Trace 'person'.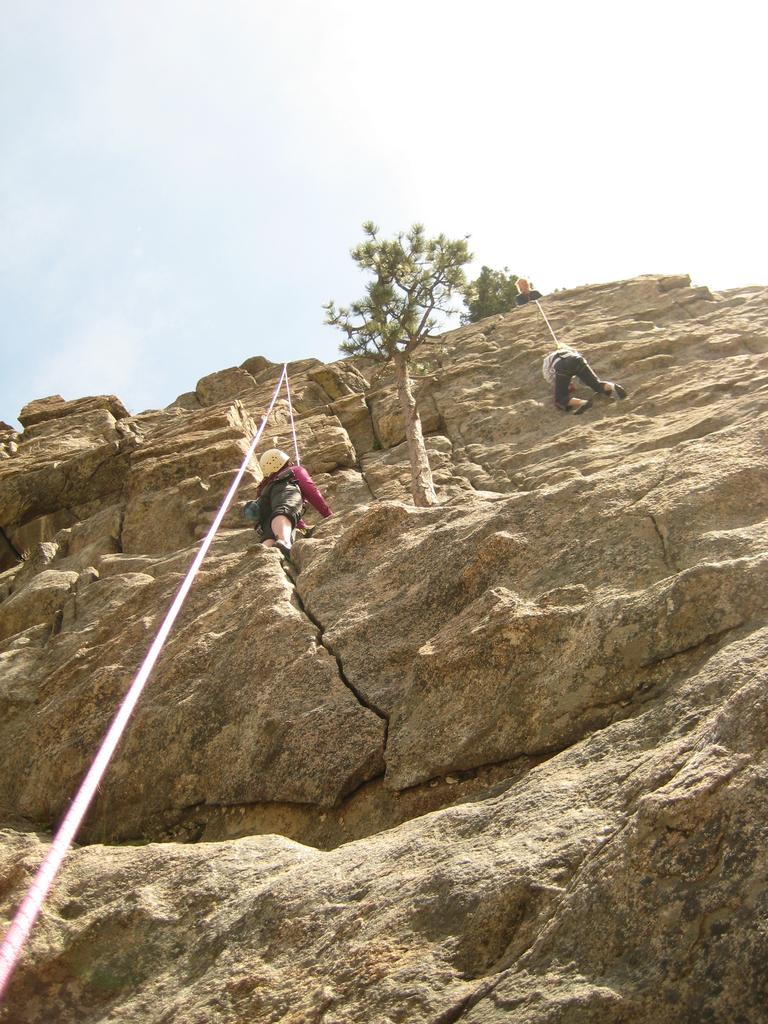
Traced to l=538, t=337, r=625, b=413.
